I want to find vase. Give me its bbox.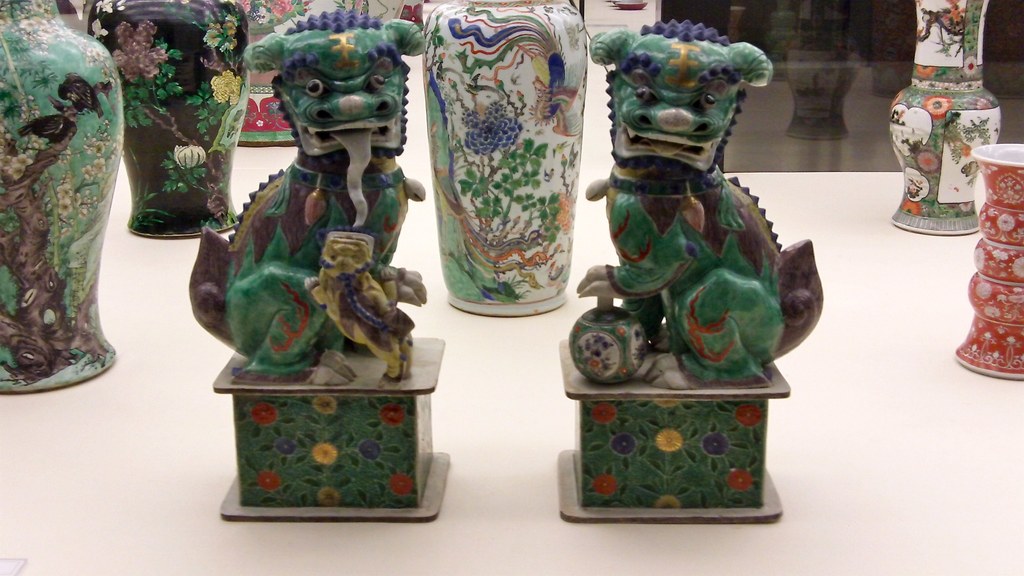
detection(0, 0, 129, 389).
